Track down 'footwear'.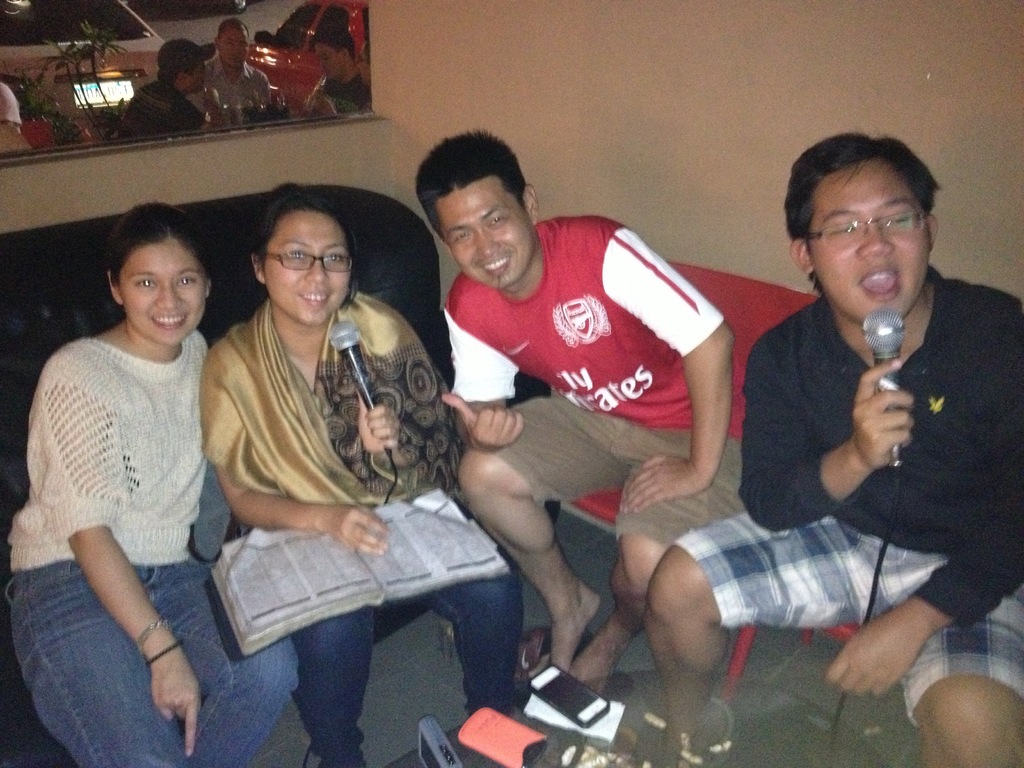
Tracked to region(676, 687, 738, 767).
